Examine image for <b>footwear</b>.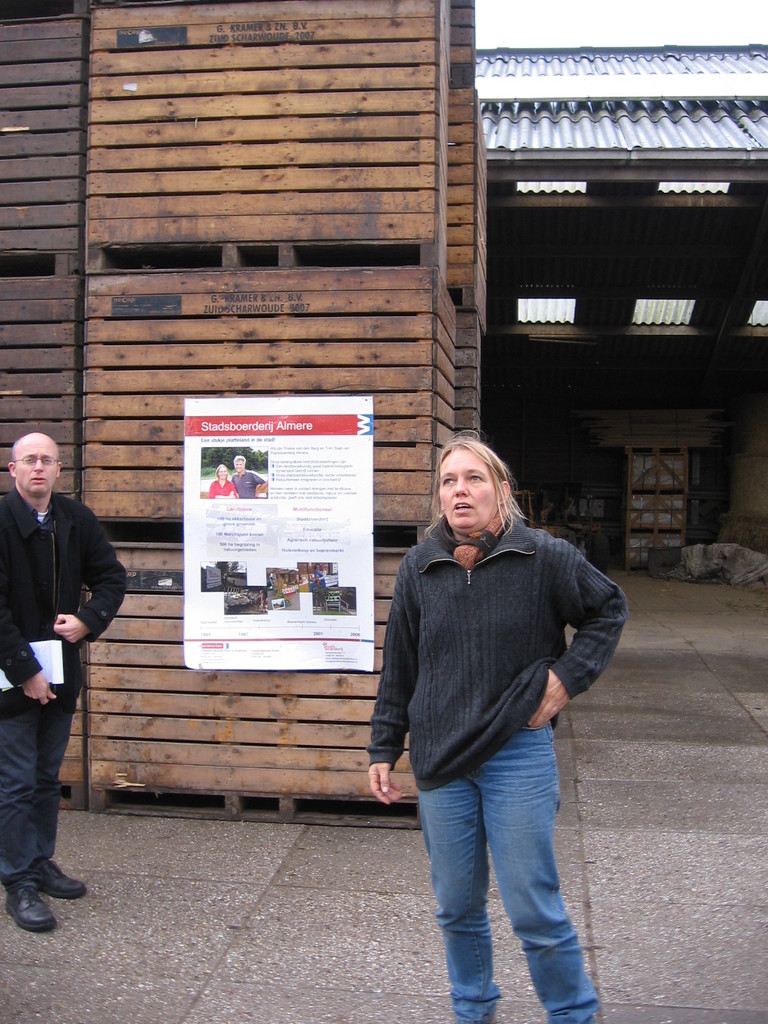
Examination result: BBox(47, 856, 84, 900).
